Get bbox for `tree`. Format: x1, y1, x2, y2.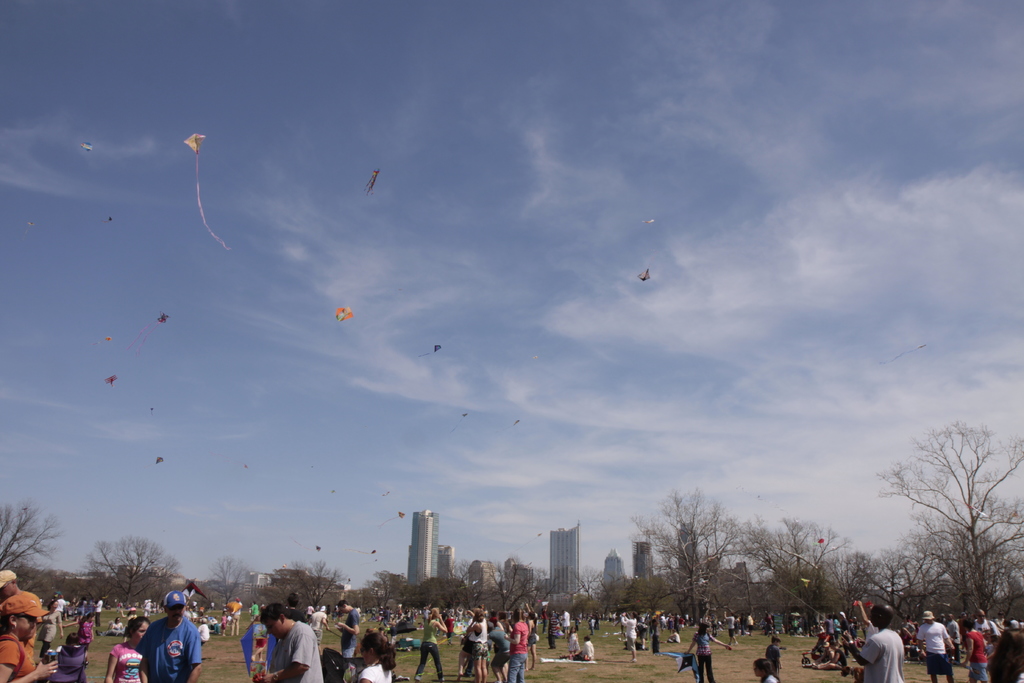
486, 562, 543, 613.
